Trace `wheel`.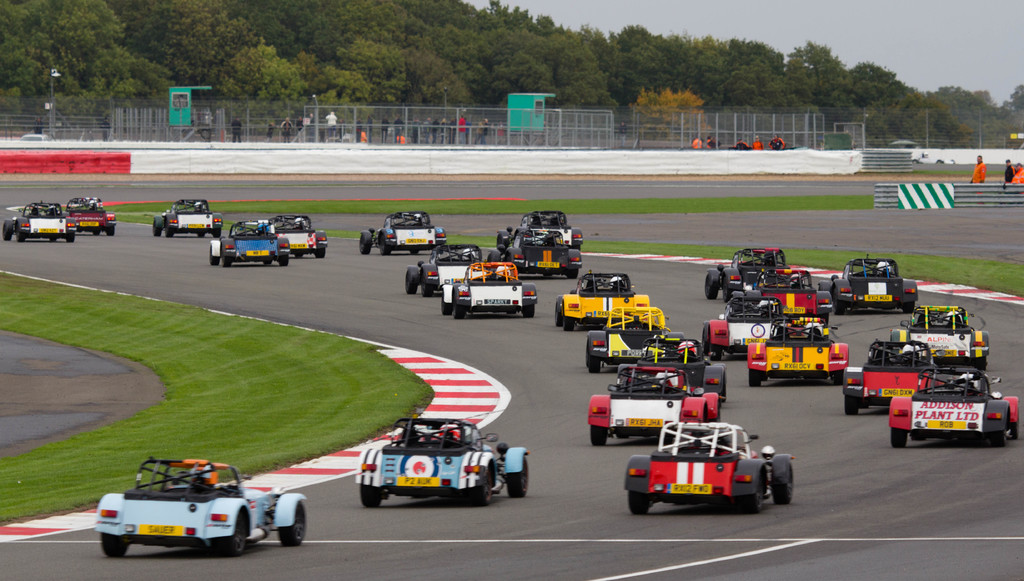
Traced to [x1=264, y1=255, x2=273, y2=266].
